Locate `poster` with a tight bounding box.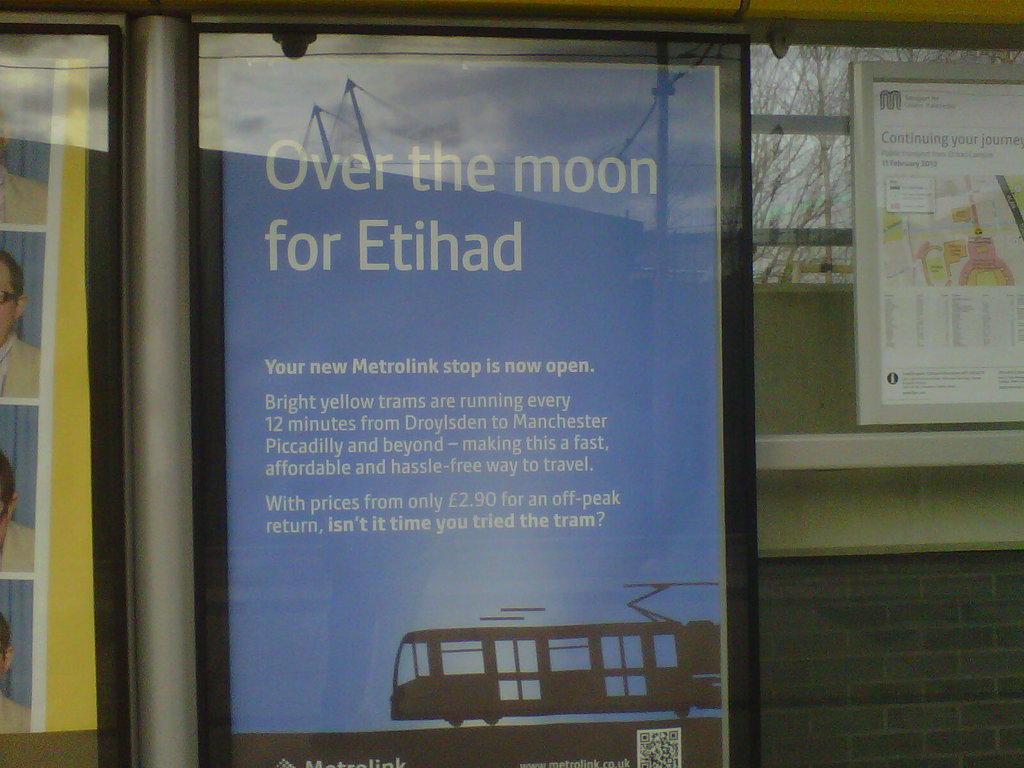
<bbox>228, 41, 726, 767</bbox>.
